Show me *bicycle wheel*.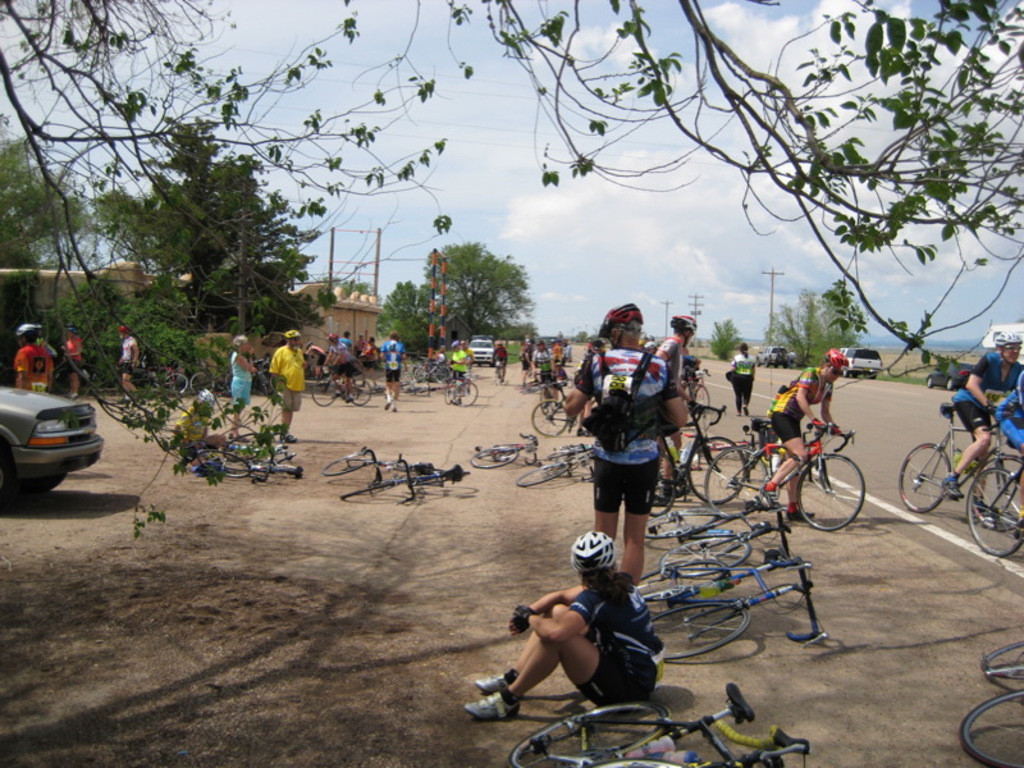
*bicycle wheel* is here: select_region(531, 398, 577, 440).
